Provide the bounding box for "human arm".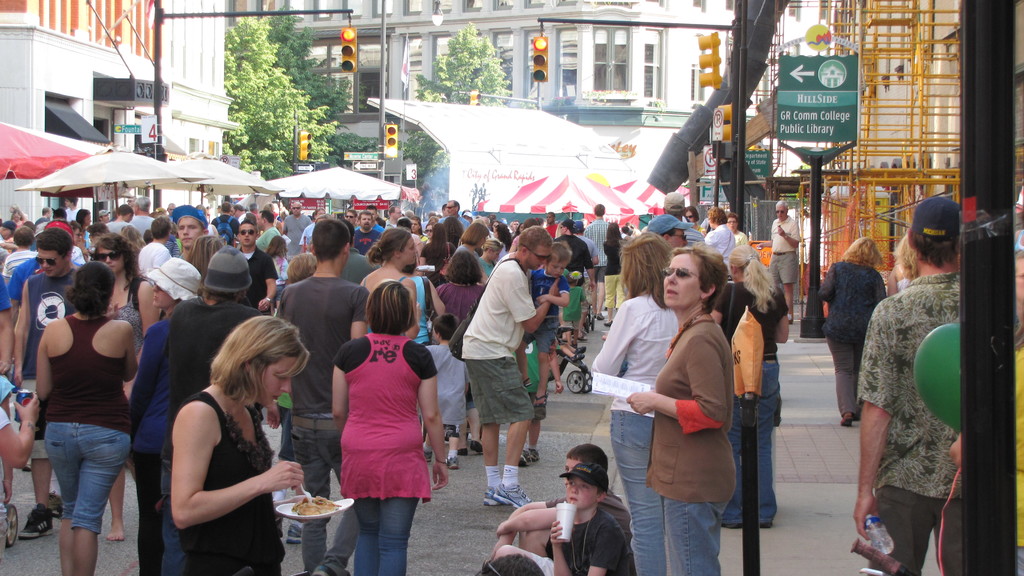
x1=774 y1=220 x2=803 y2=250.
